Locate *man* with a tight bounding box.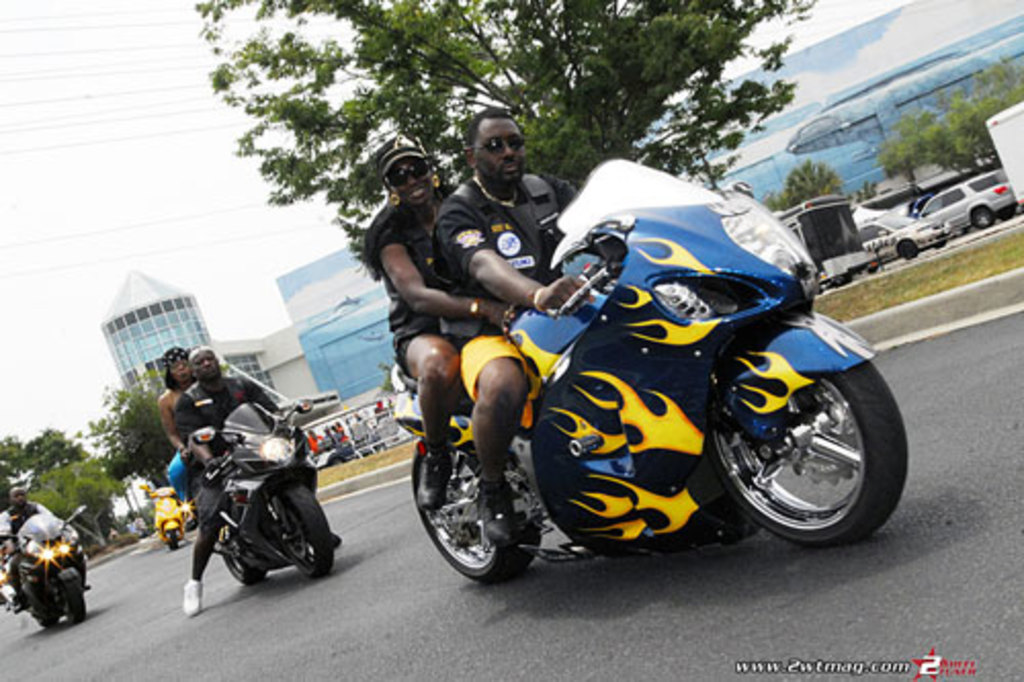
l=0, t=489, r=51, b=549.
